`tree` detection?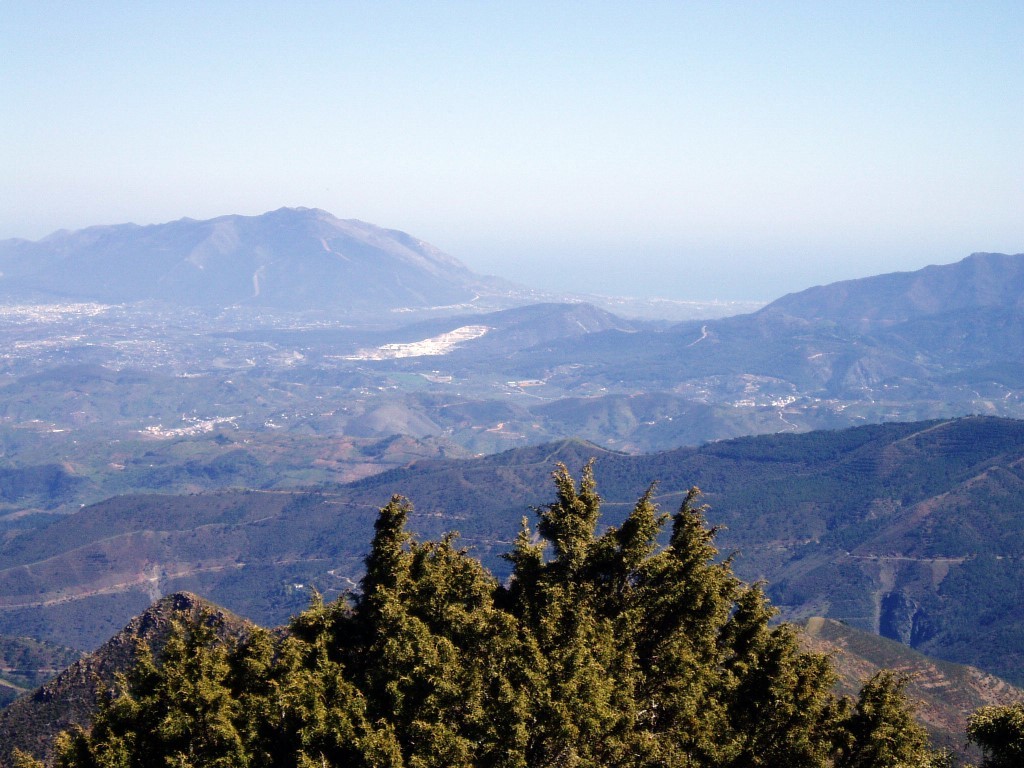
<region>8, 457, 961, 767</region>
